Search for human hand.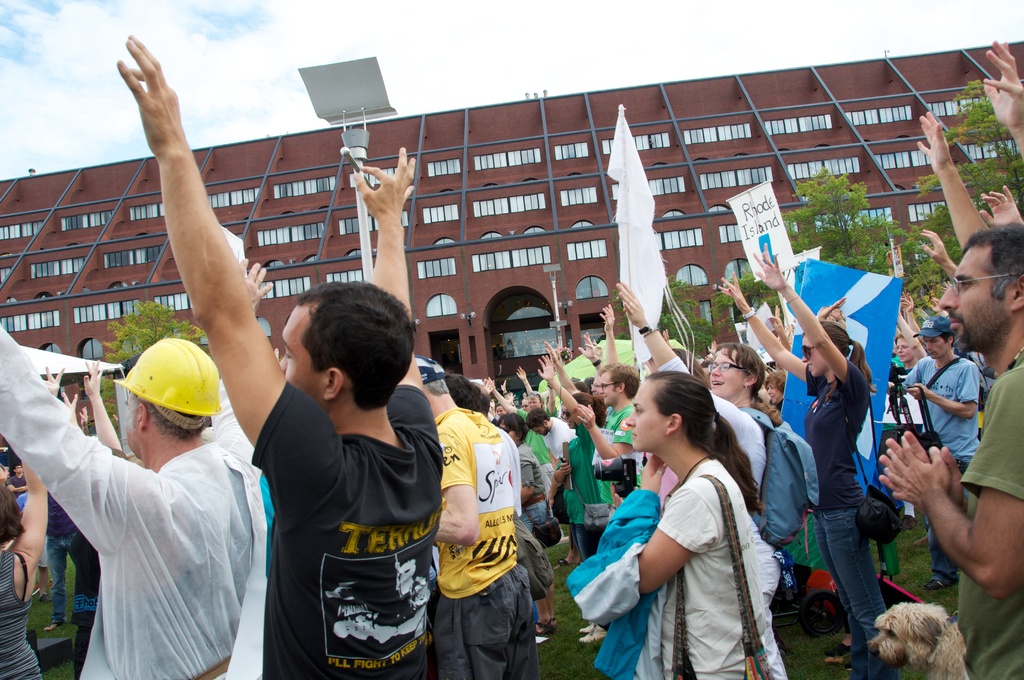
Found at <box>62,393,76,414</box>.
